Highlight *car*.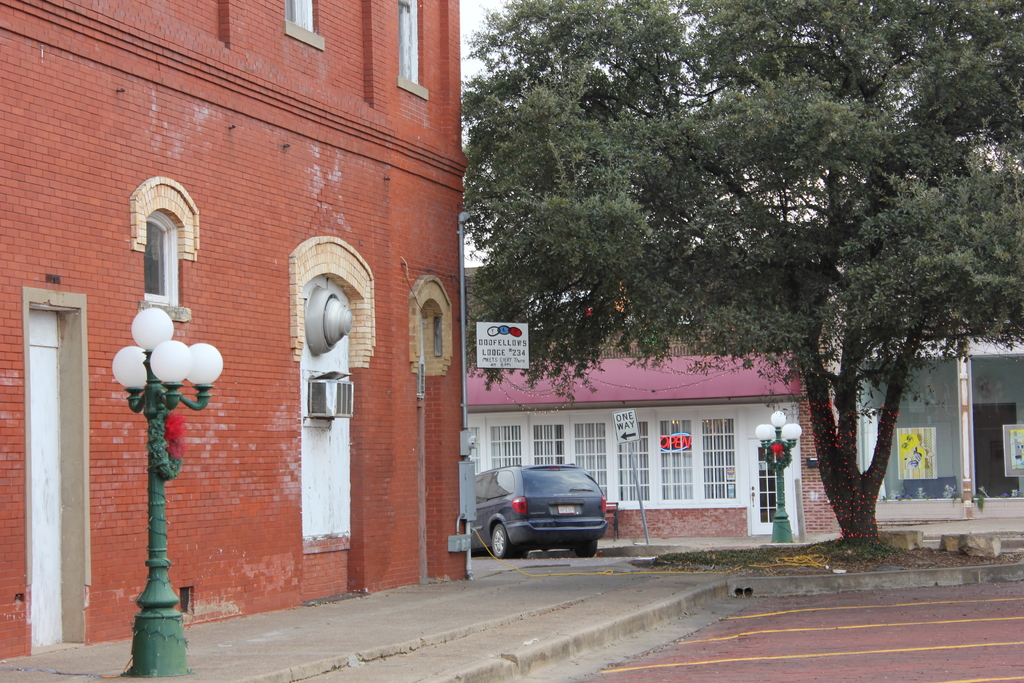
Highlighted region: Rect(470, 465, 619, 566).
